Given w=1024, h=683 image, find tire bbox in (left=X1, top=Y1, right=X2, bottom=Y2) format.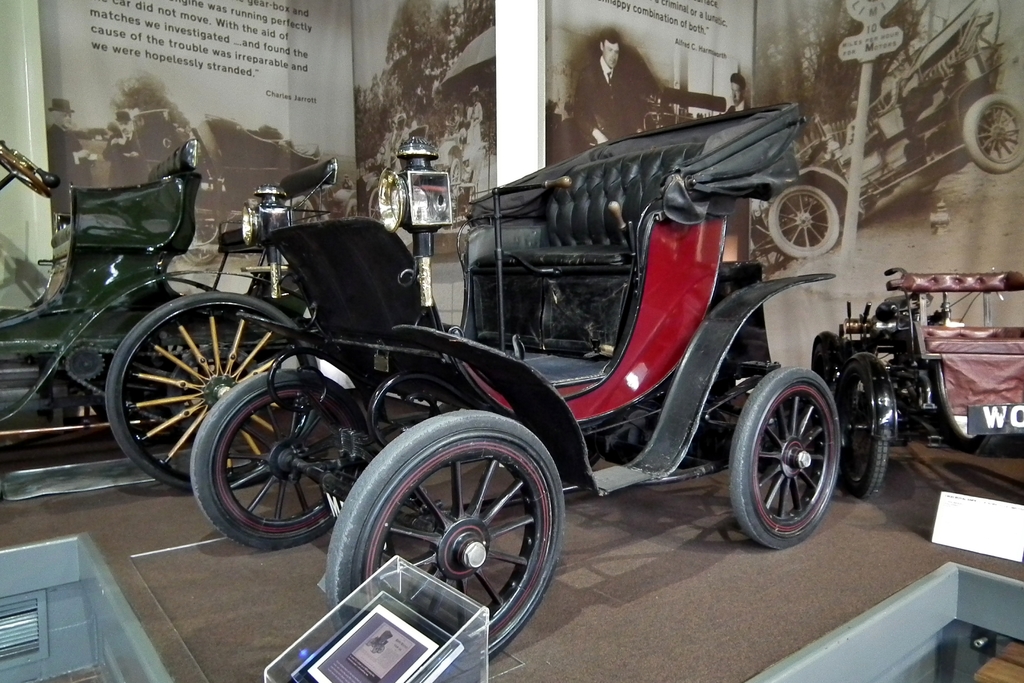
(left=737, top=364, right=852, bottom=553).
